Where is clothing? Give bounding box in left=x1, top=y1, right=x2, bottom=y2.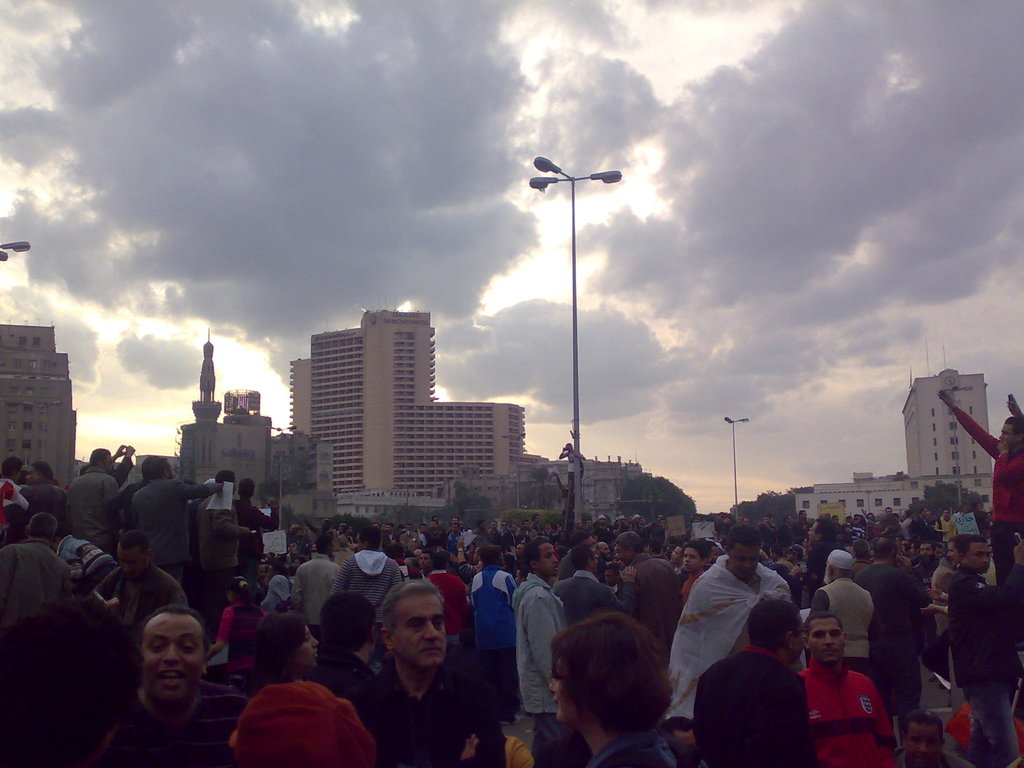
left=512, top=570, right=568, bottom=715.
